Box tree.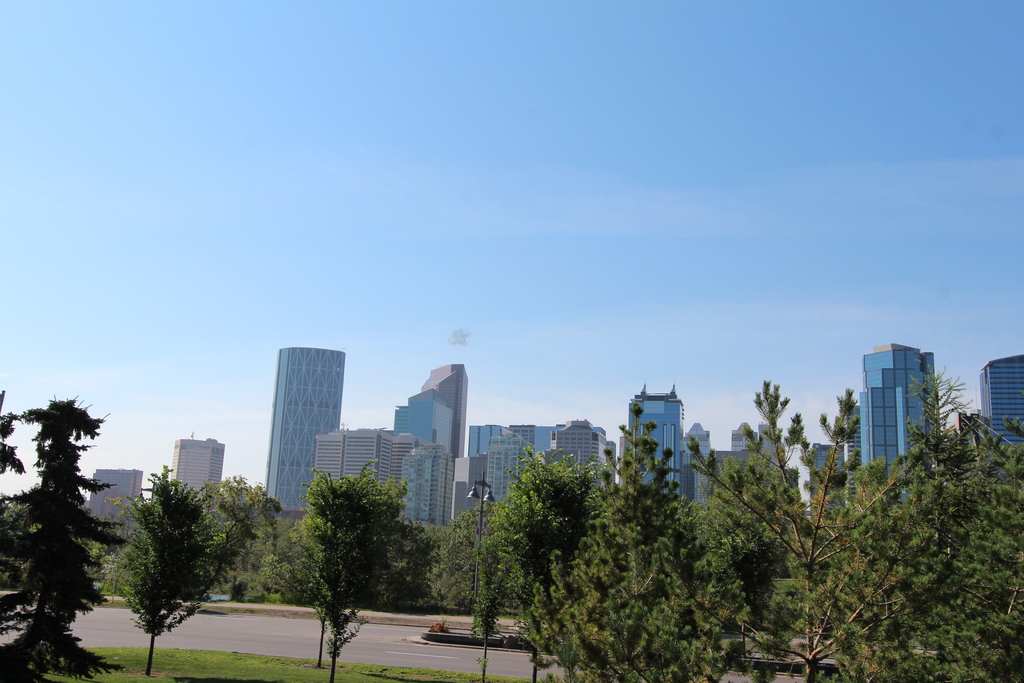
{"left": 12, "top": 370, "right": 112, "bottom": 663}.
